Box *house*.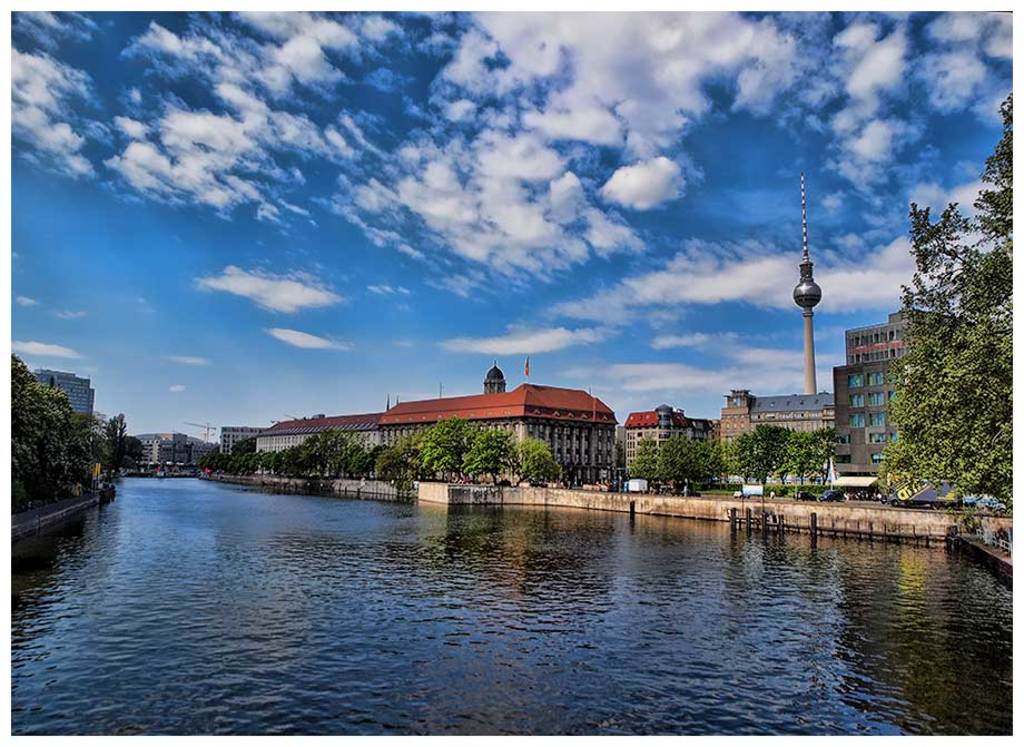
(x1=771, y1=387, x2=836, y2=485).
